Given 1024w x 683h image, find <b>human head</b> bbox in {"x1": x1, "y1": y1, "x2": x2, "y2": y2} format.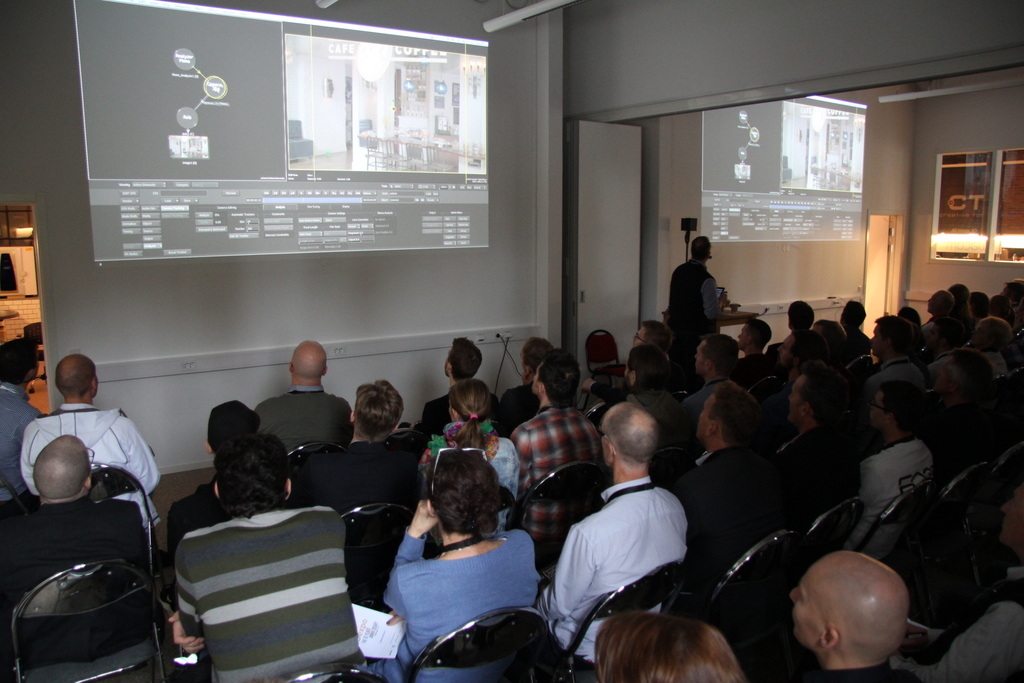
{"x1": 518, "y1": 336, "x2": 557, "y2": 373}.
